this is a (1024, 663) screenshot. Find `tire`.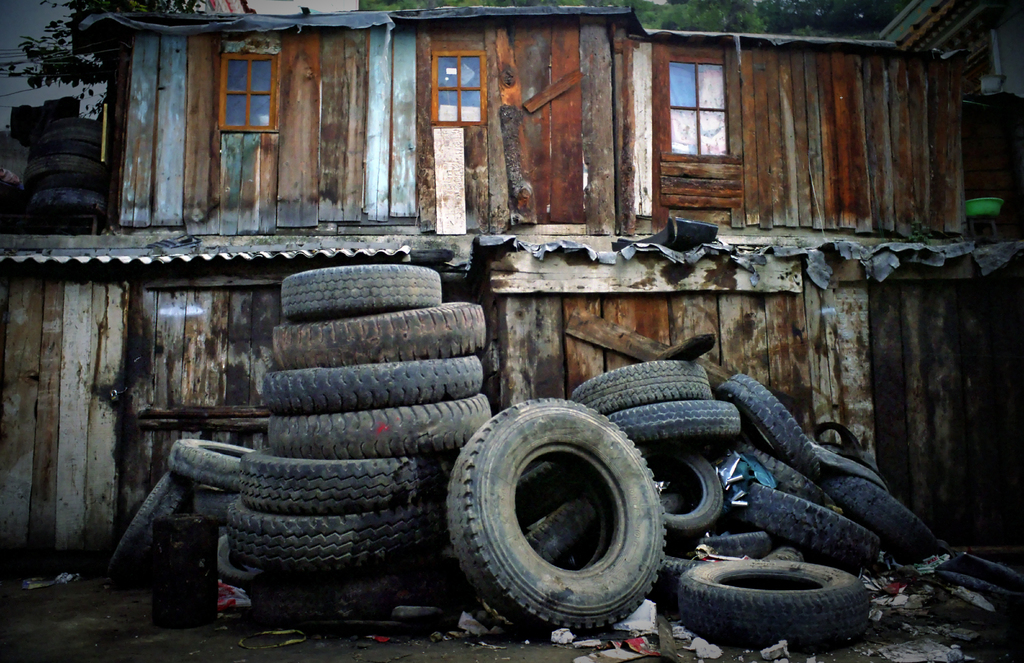
Bounding box: <region>527, 491, 600, 570</region>.
